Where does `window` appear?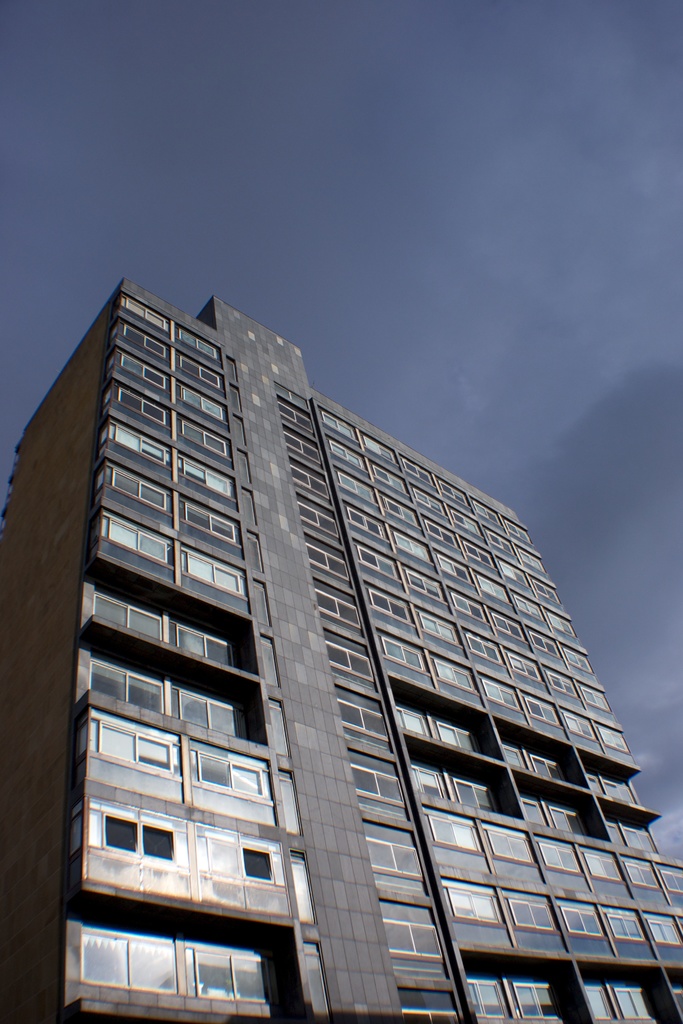
Appears at bbox=[208, 837, 278, 879].
